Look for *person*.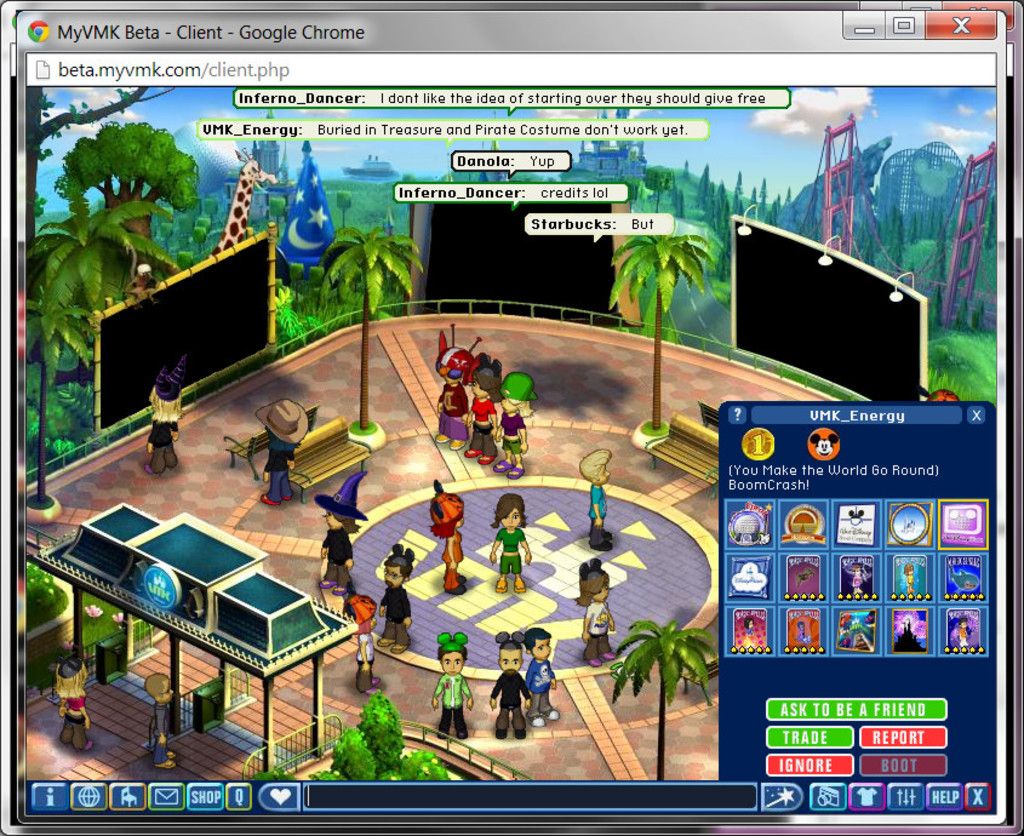
Found: bbox=[497, 371, 538, 483].
